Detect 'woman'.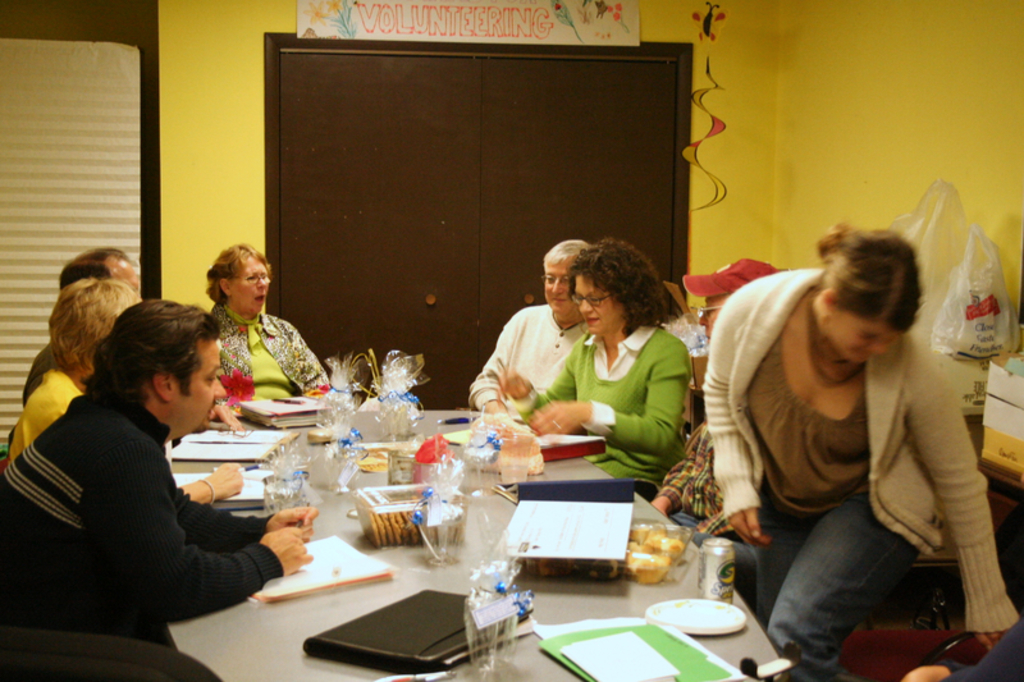
Detected at (x1=205, y1=243, x2=337, y2=399).
